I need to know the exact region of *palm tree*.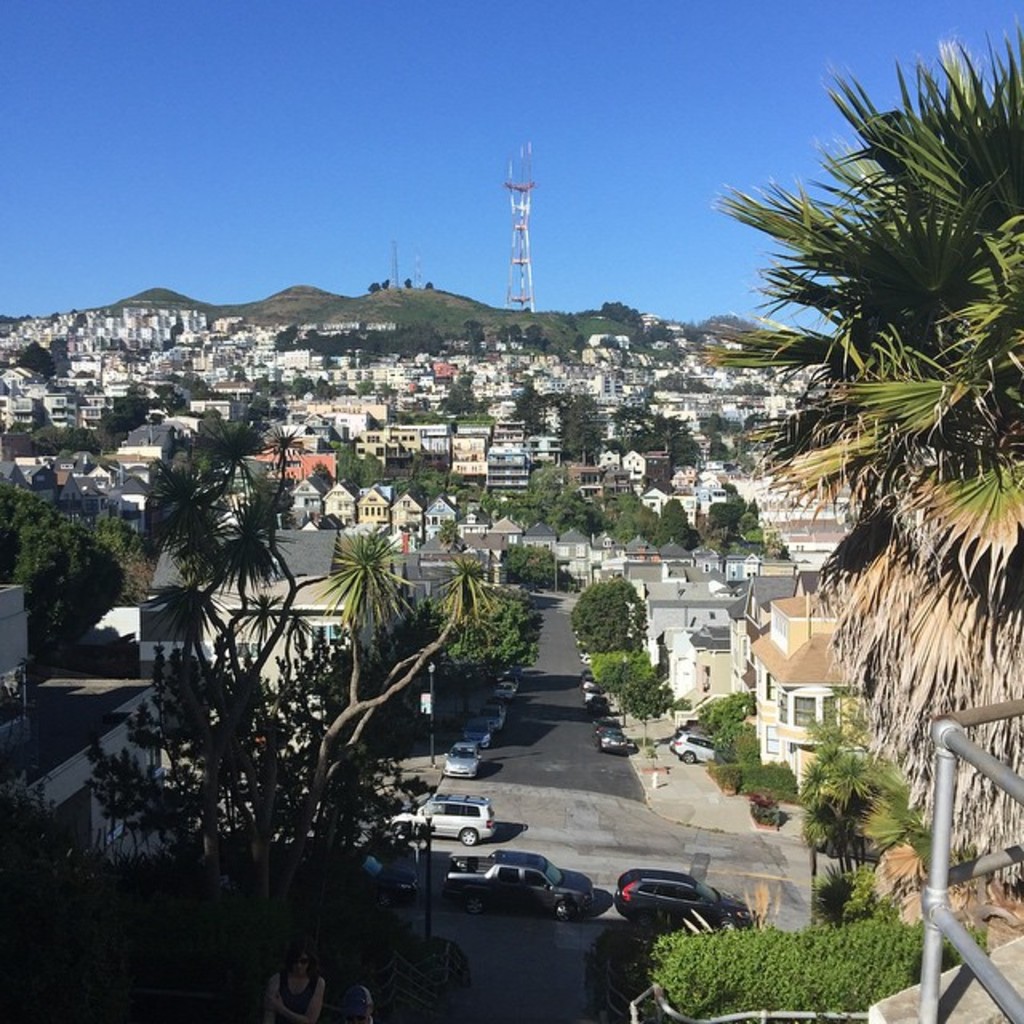
Region: 626:416:699:482.
